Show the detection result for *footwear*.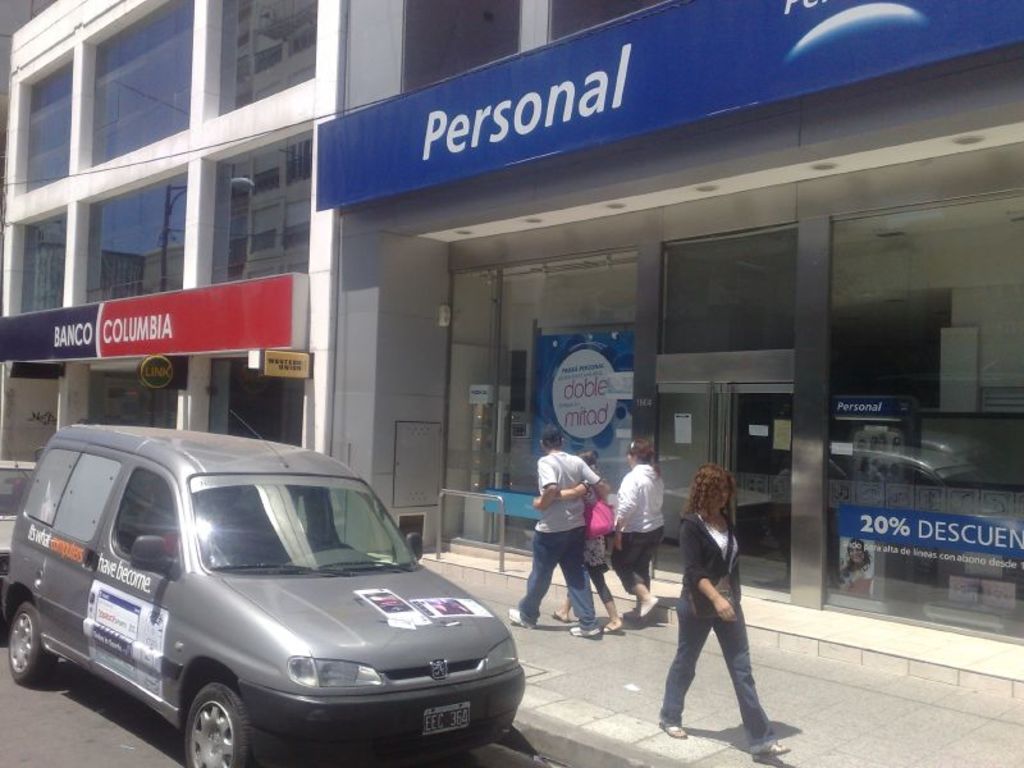
box(654, 718, 687, 740).
